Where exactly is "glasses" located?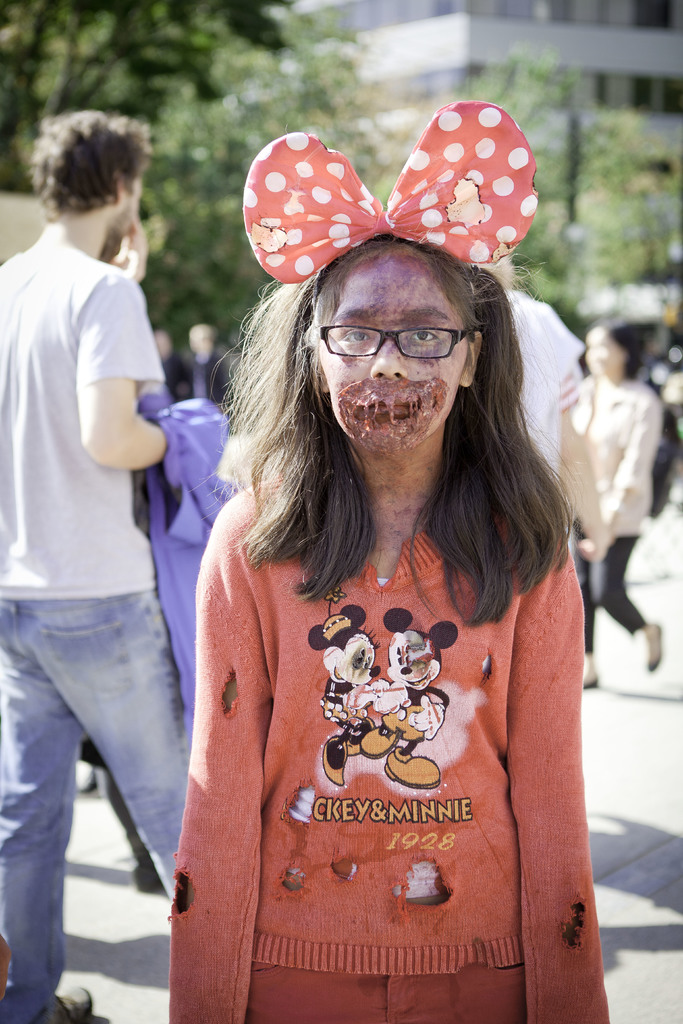
Its bounding box is 316:317:480:360.
